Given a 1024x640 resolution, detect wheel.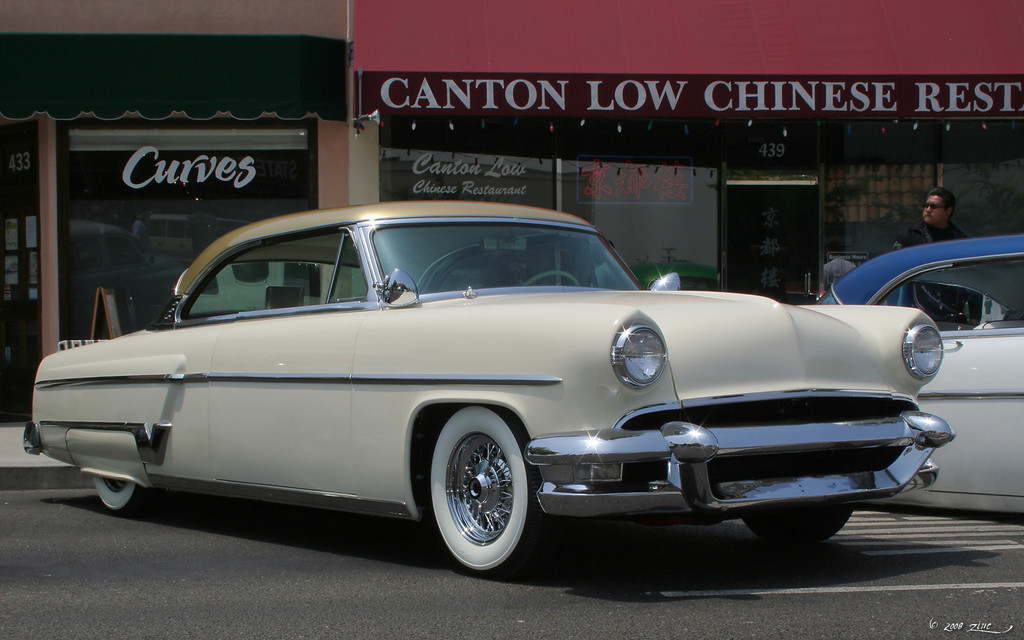
518, 270, 578, 290.
